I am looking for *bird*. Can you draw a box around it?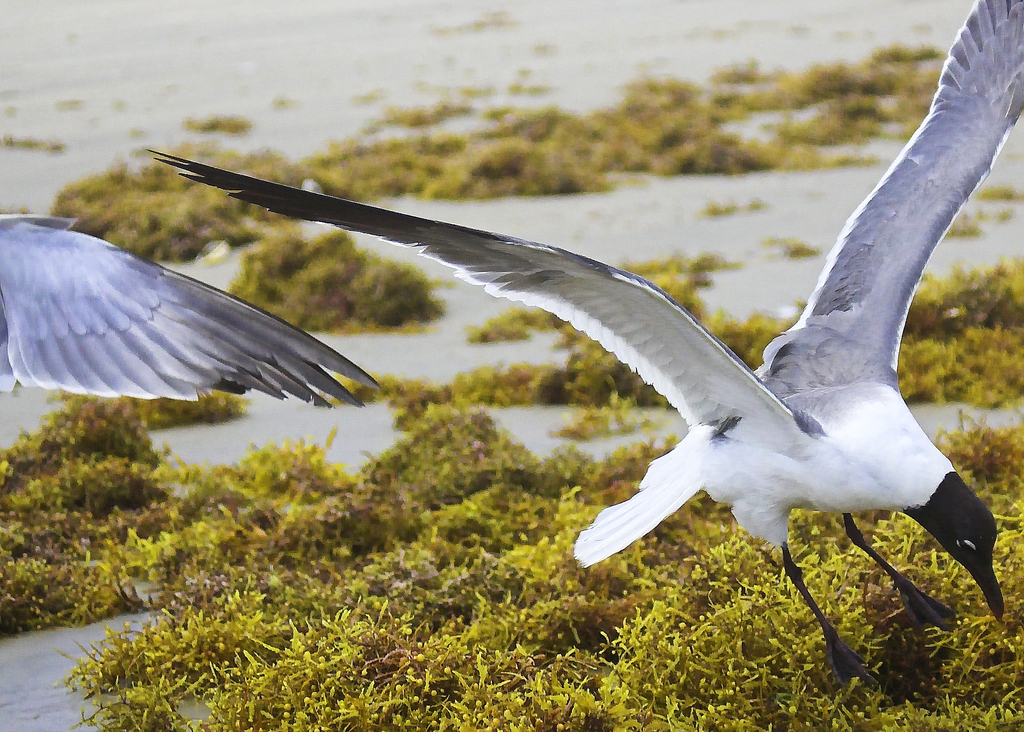
Sure, the bounding box is 0 202 391 422.
